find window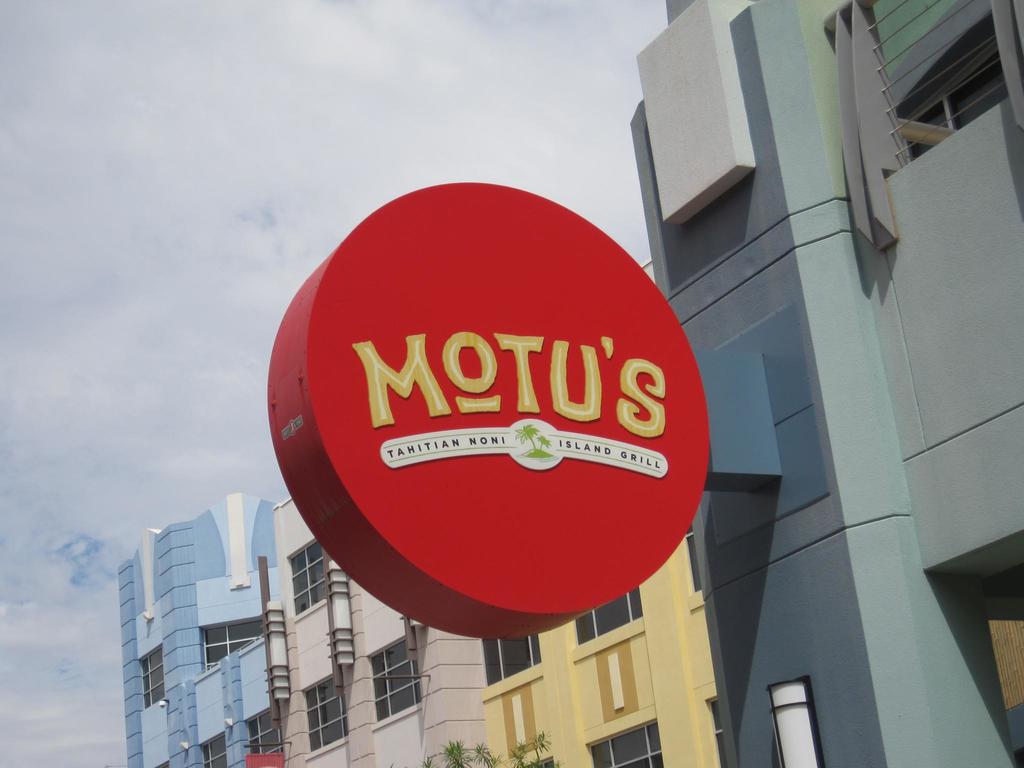
301:676:346:751
